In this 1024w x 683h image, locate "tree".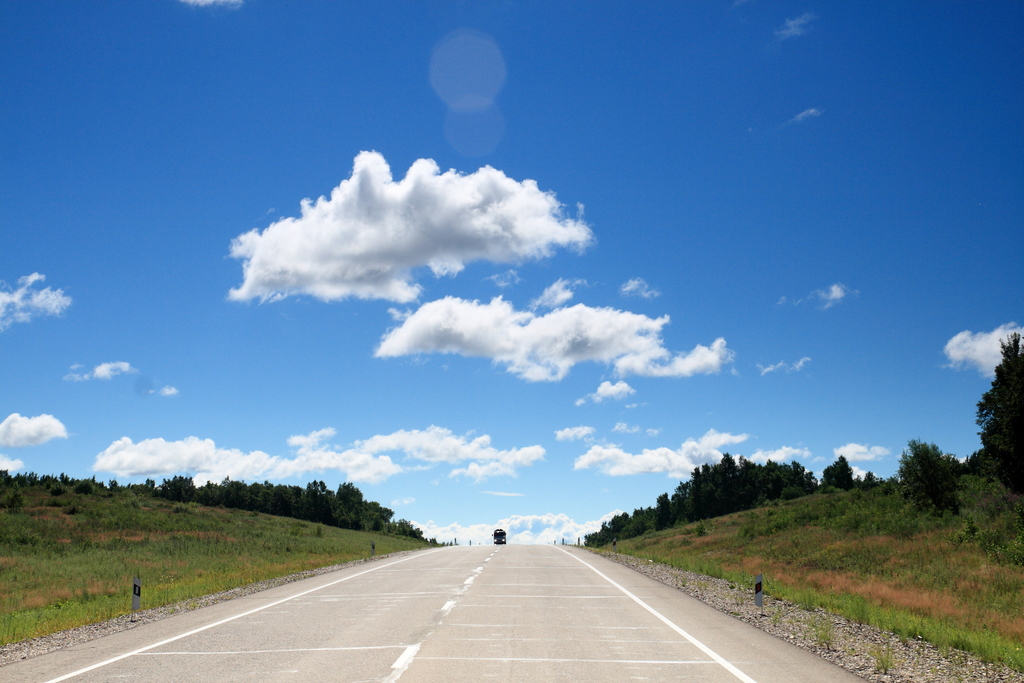
Bounding box: [906, 435, 972, 529].
